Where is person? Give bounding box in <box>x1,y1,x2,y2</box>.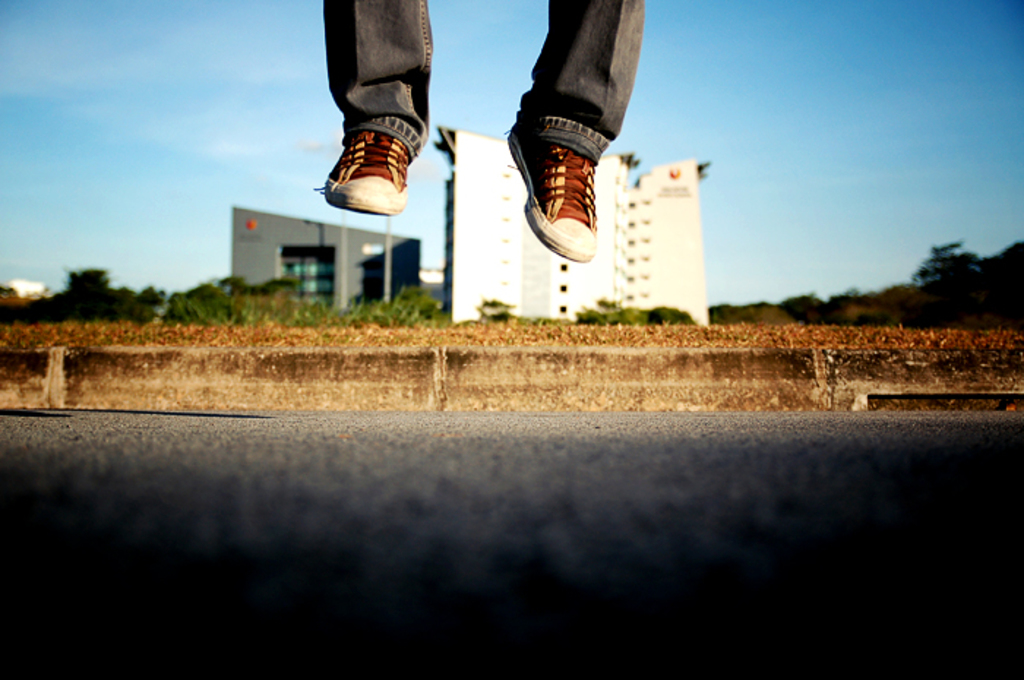
<box>323,0,648,262</box>.
